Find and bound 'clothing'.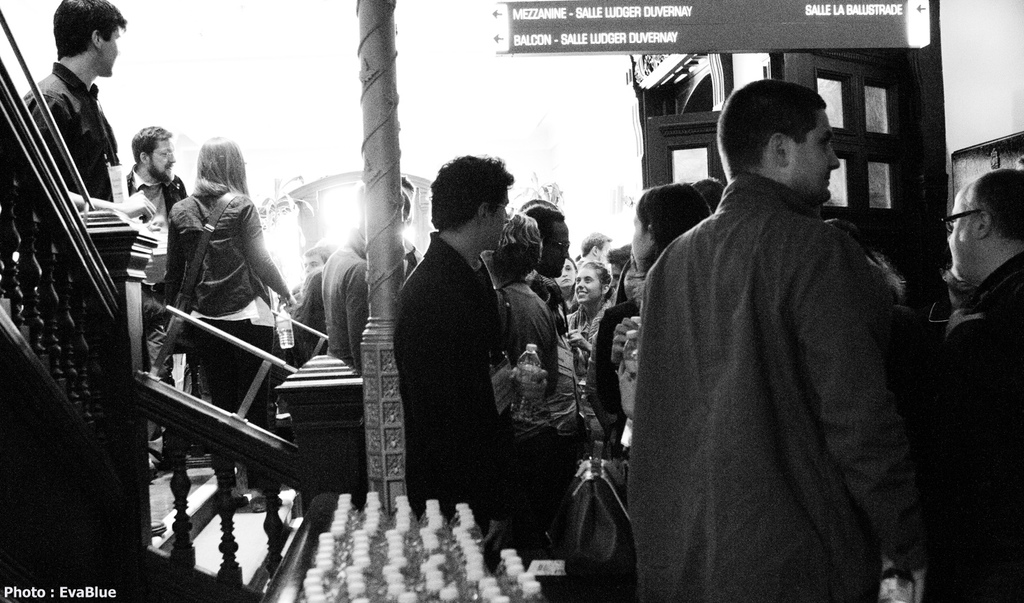
Bound: 160:184:283:499.
